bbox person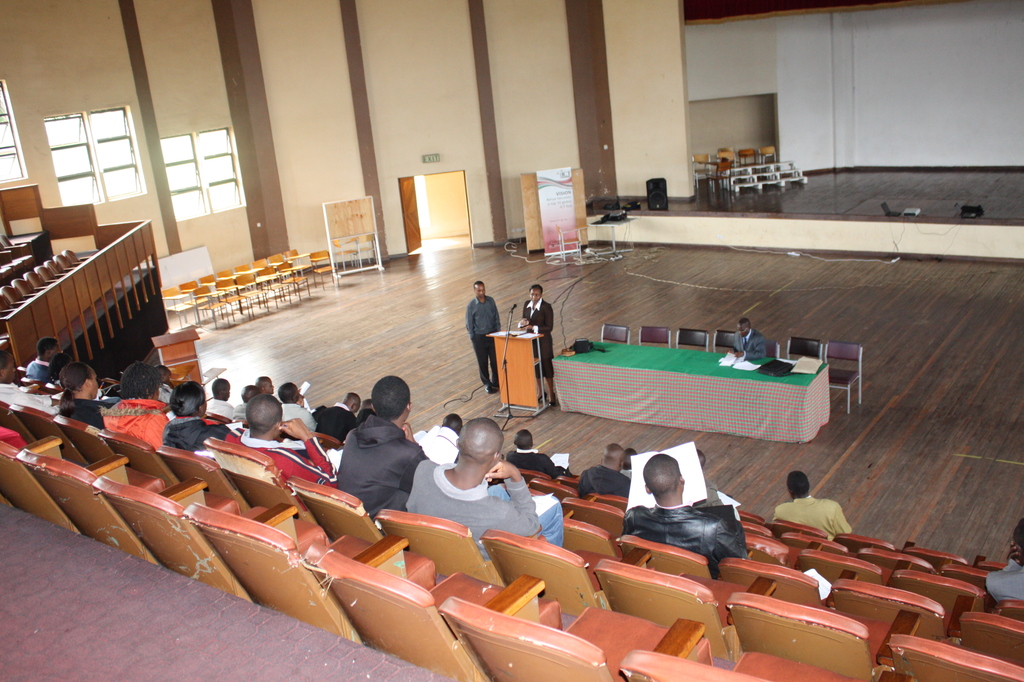
bbox=(509, 427, 571, 476)
